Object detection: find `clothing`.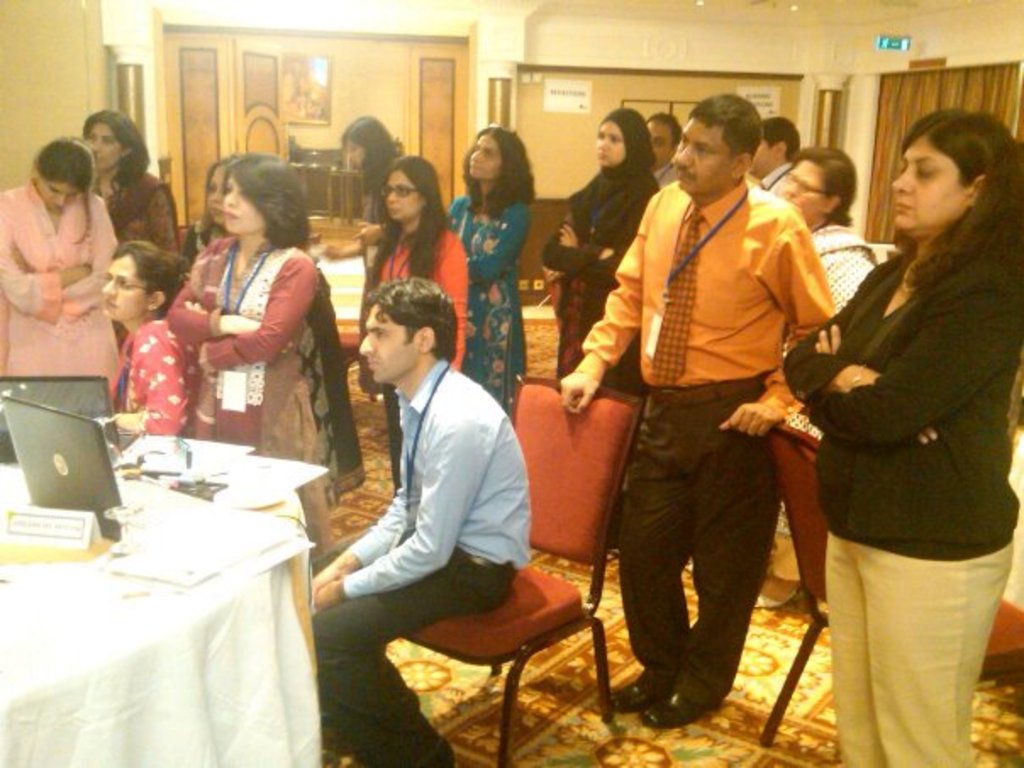
161:234:324:553.
